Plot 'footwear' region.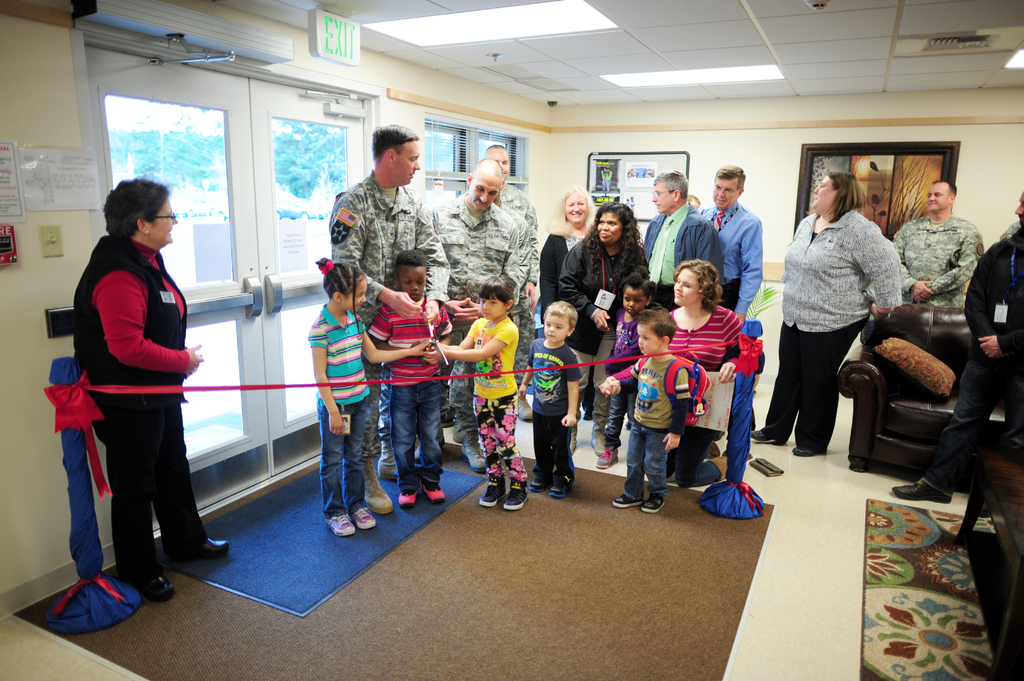
Plotted at 116, 563, 175, 596.
